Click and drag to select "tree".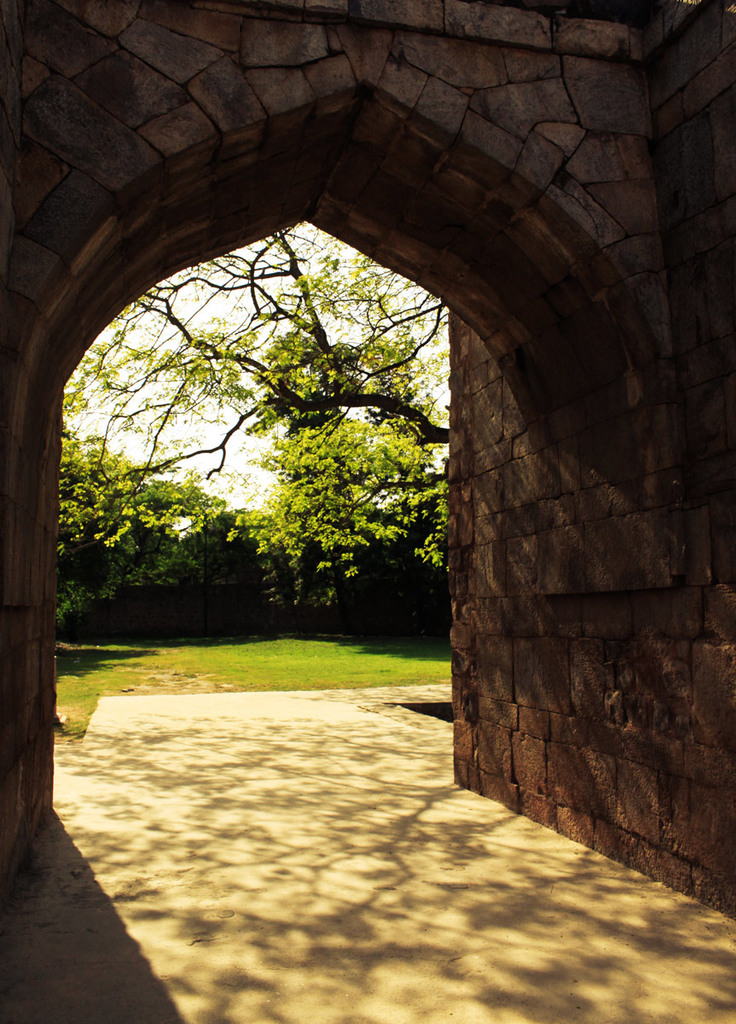
Selection: locate(49, 207, 490, 660).
